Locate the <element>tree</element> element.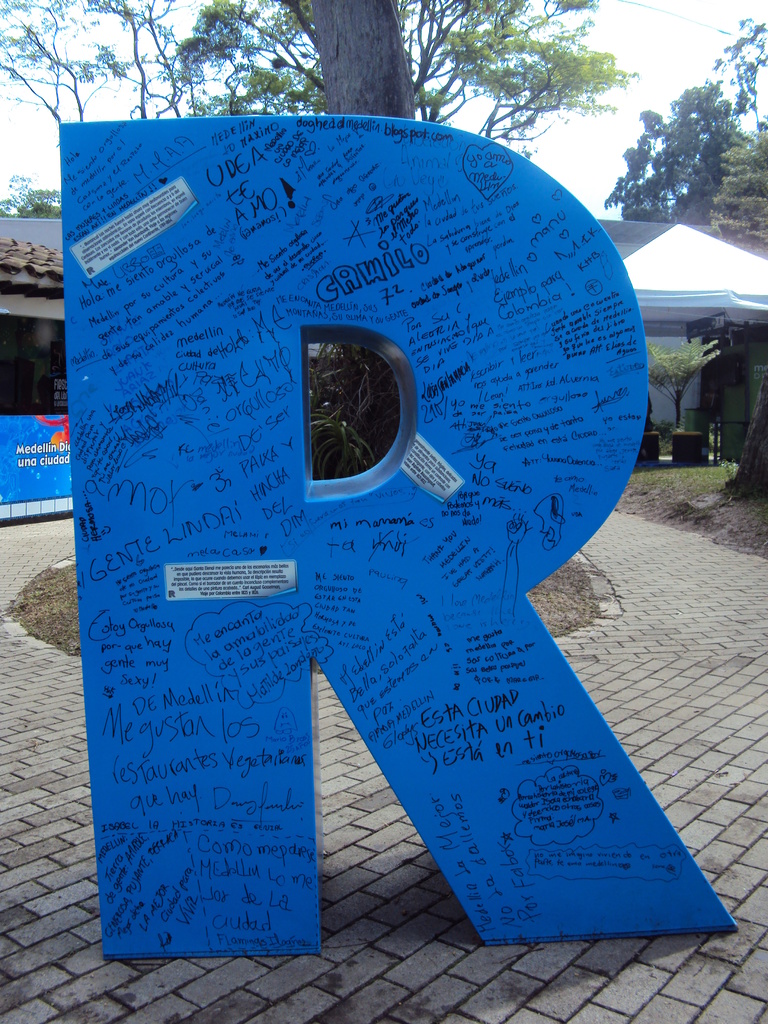
Element bbox: rect(0, 0, 195, 146).
